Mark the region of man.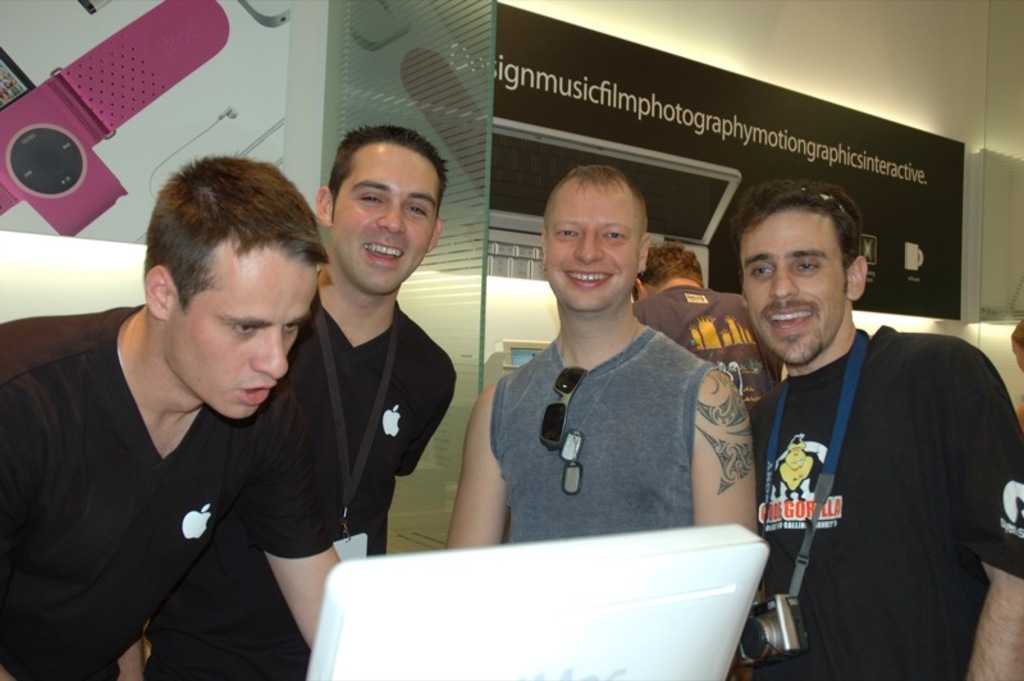
Region: detection(612, 239, 769, 435).
